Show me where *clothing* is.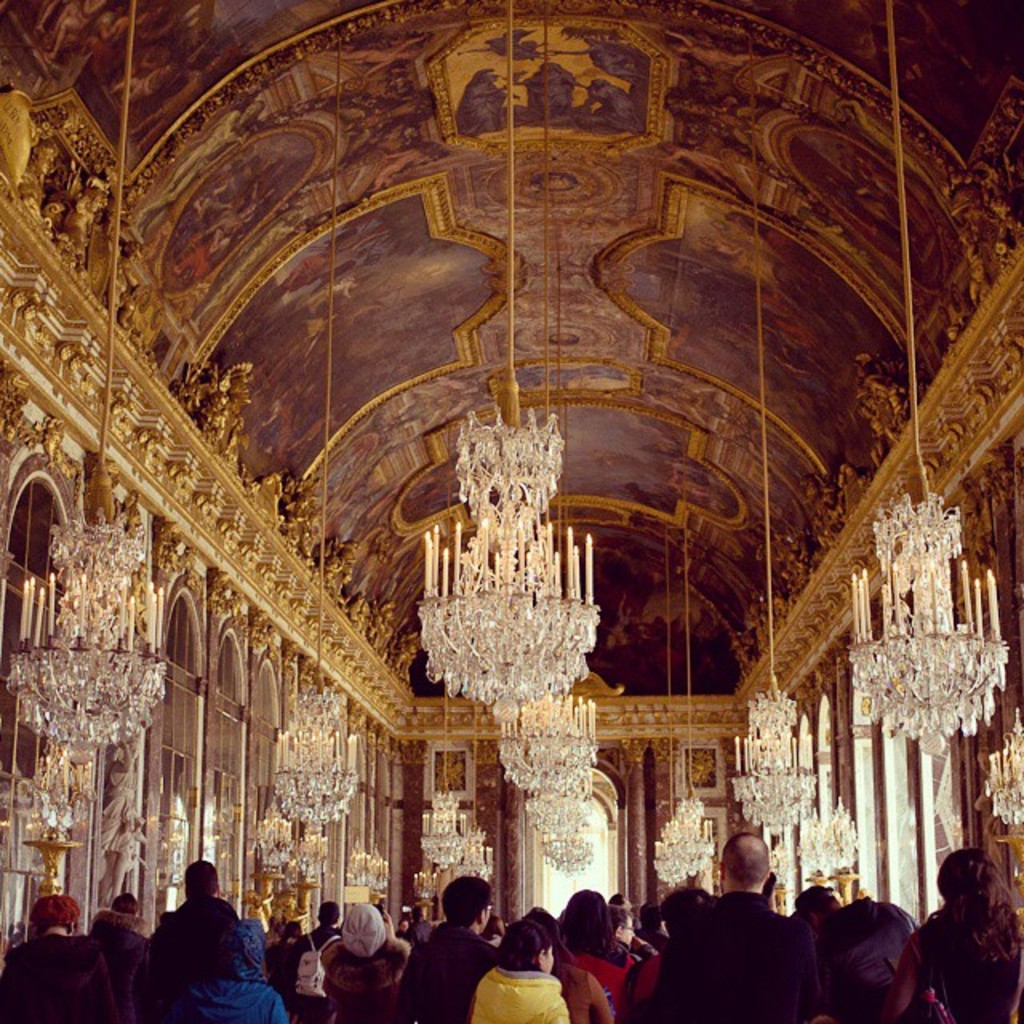
*clothing* is at rect(379, 915, 517, 1013).
